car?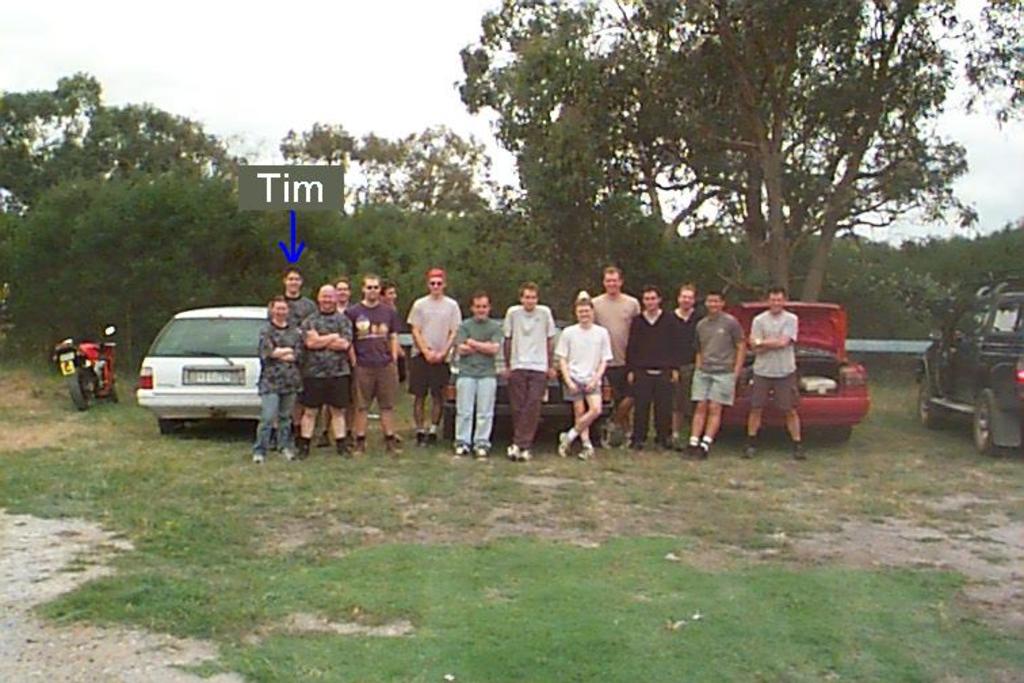
bbox=(130, 299, 284, 449)
